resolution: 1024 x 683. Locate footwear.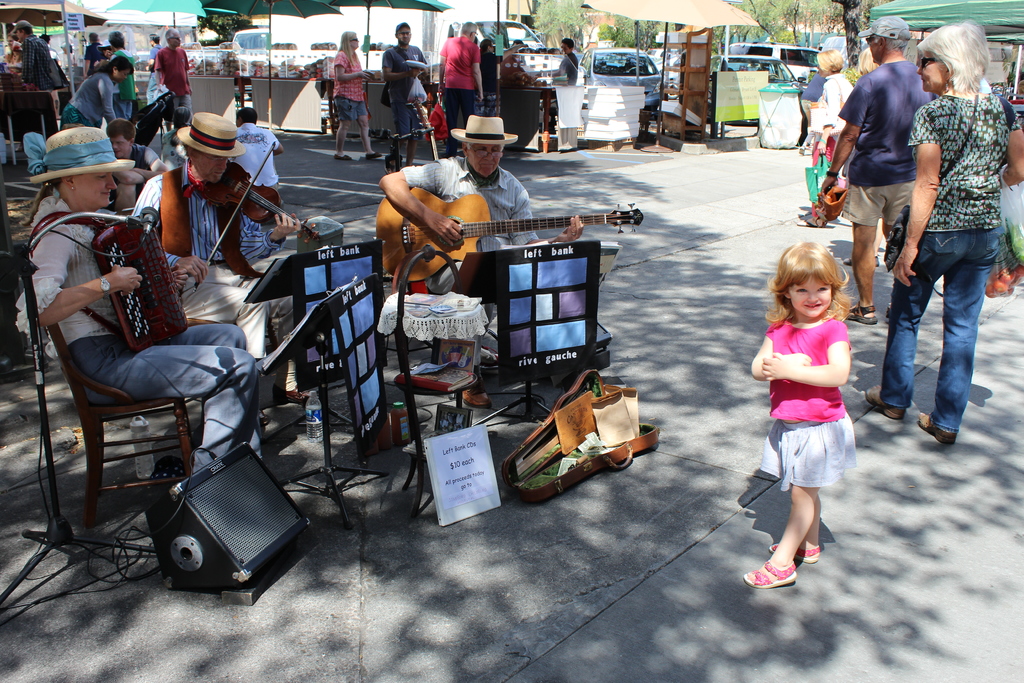
[741,559,797,587].
